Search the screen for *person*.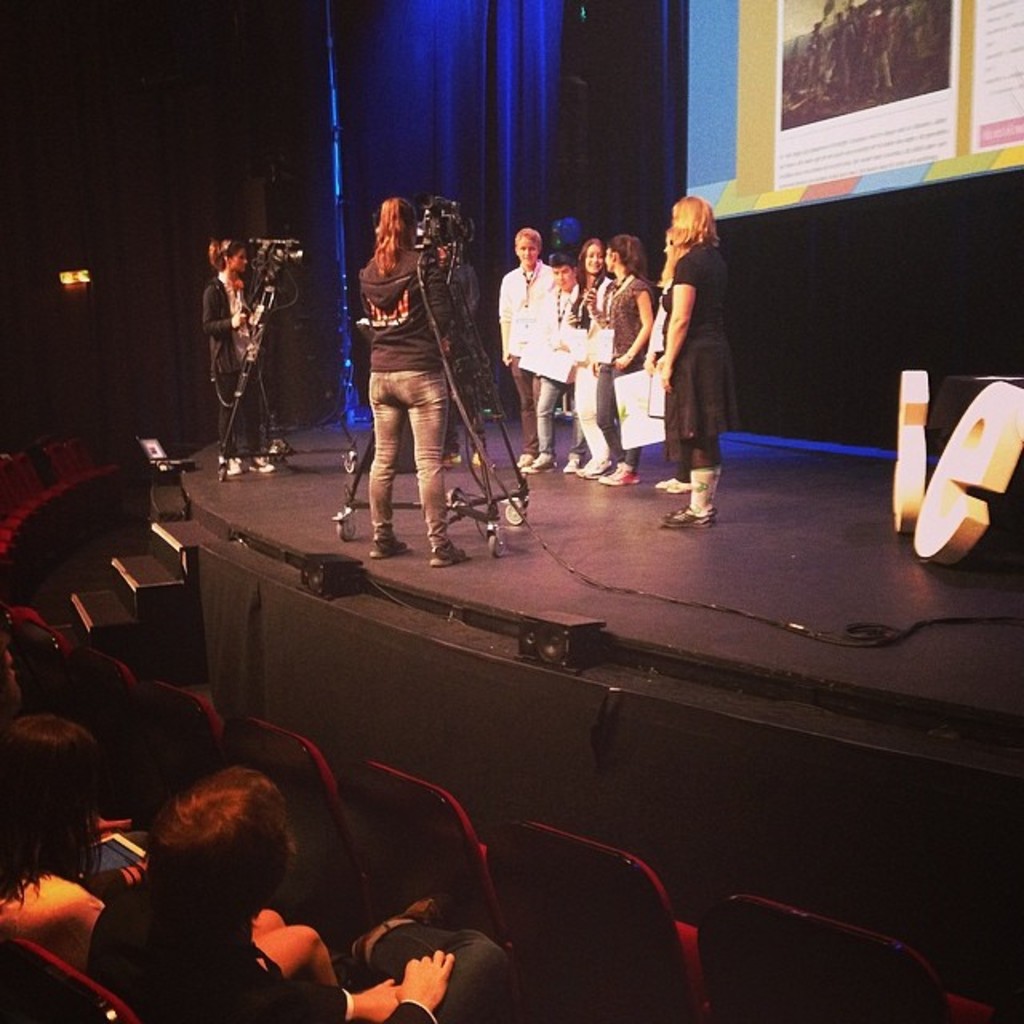
Found at [x1=654, y1=195, x2=744, y2=533].
